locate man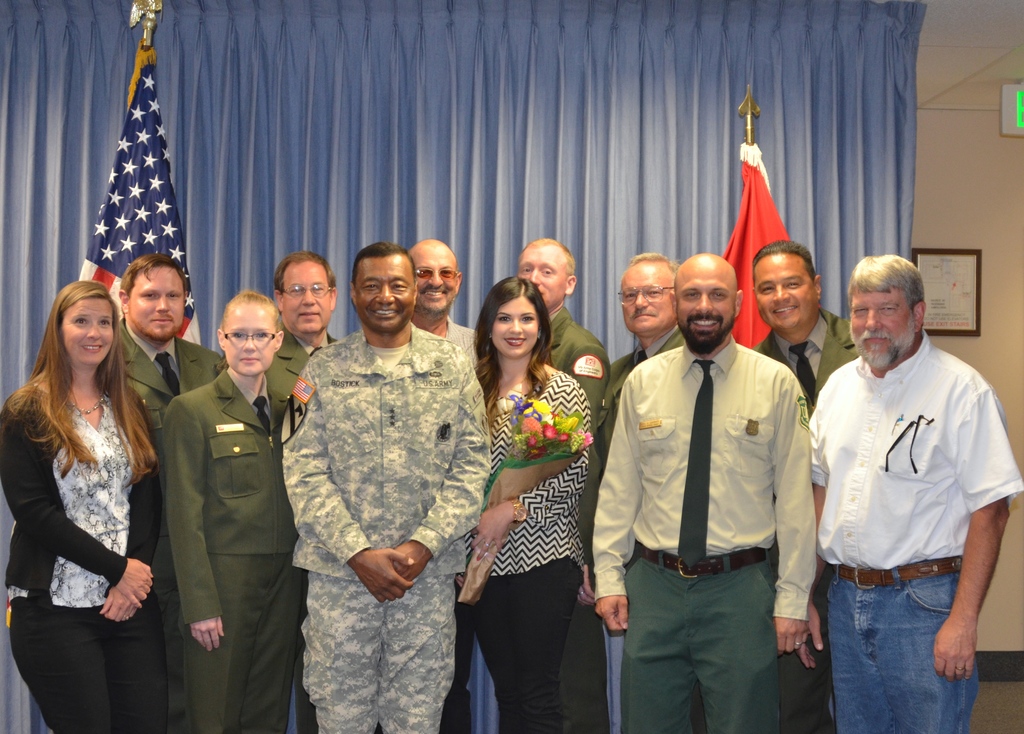
515,237,616,422
